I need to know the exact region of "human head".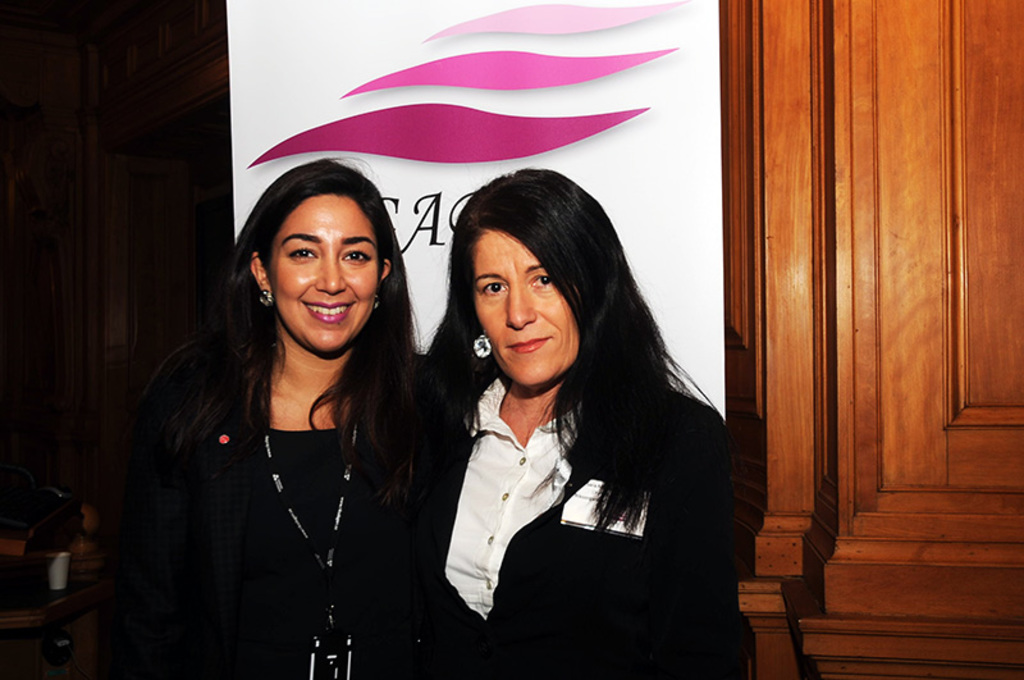
Region: {"left": 462, "top": 169, "right": 630, "bottom": 393}.
